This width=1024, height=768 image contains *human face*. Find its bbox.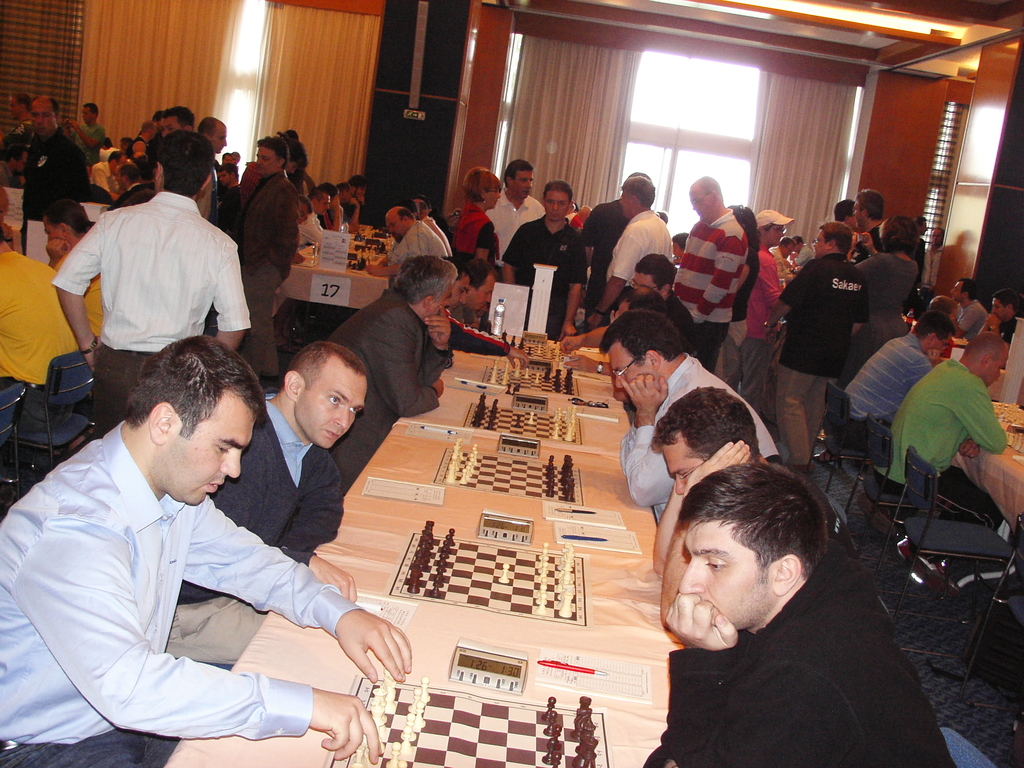
crop(163, 393, 252, 504).
